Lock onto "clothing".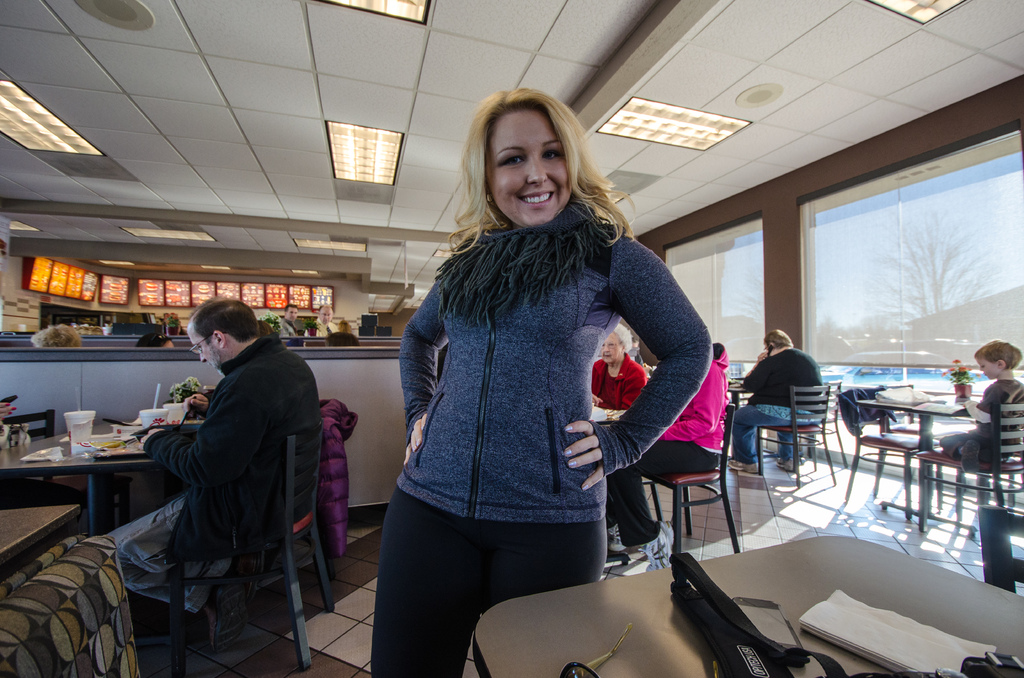
Locked: box=[644, 346, 725, 455].
